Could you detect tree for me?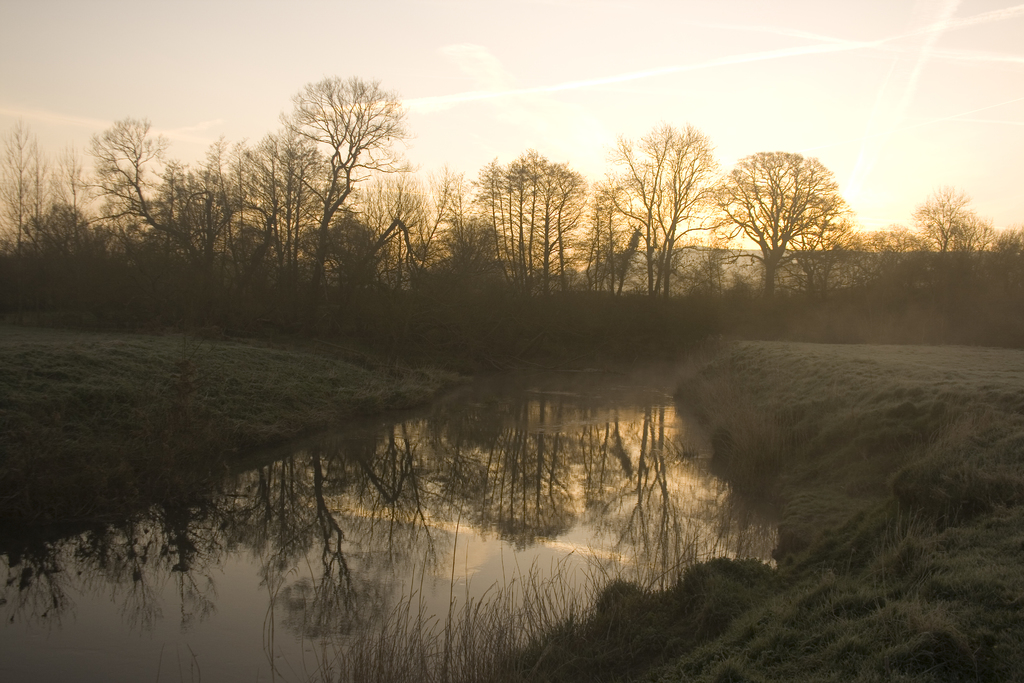
Detection result: BBox(727, 127, 862, 292).
